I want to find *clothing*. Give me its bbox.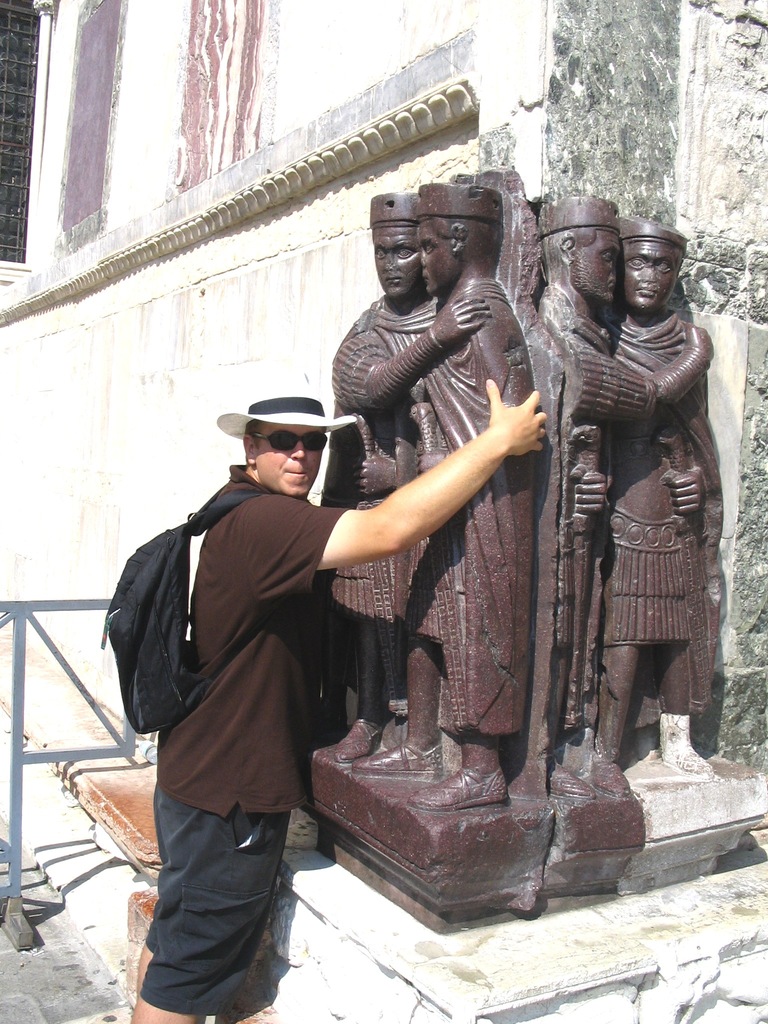
box=[324, 288, 452, 719].
